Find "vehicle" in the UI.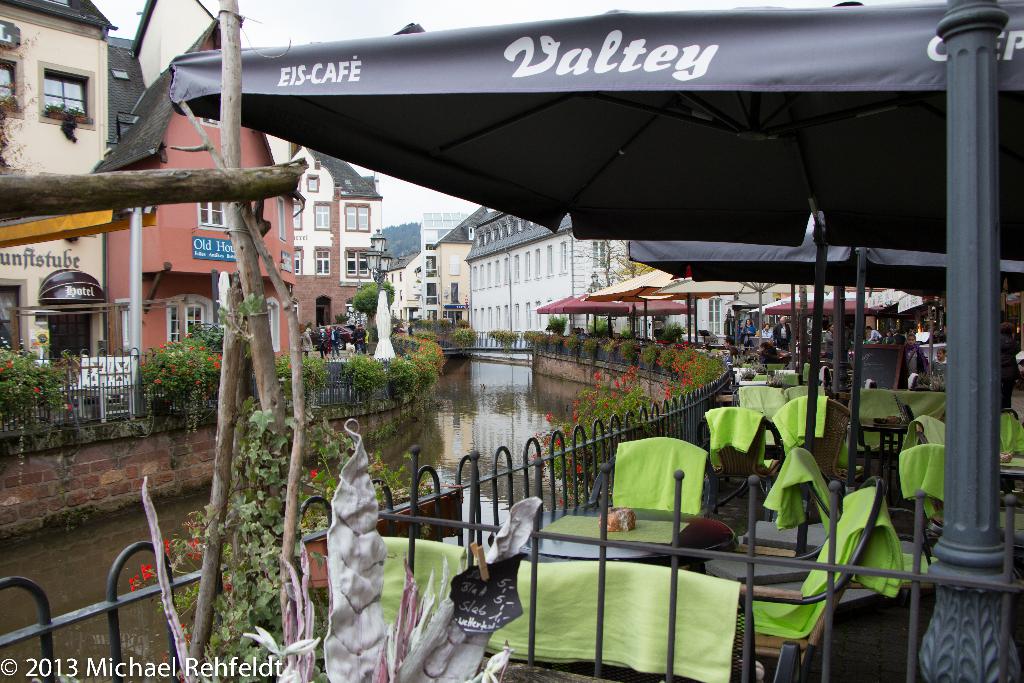
UI element at box=[301, 323, 356, 350].
